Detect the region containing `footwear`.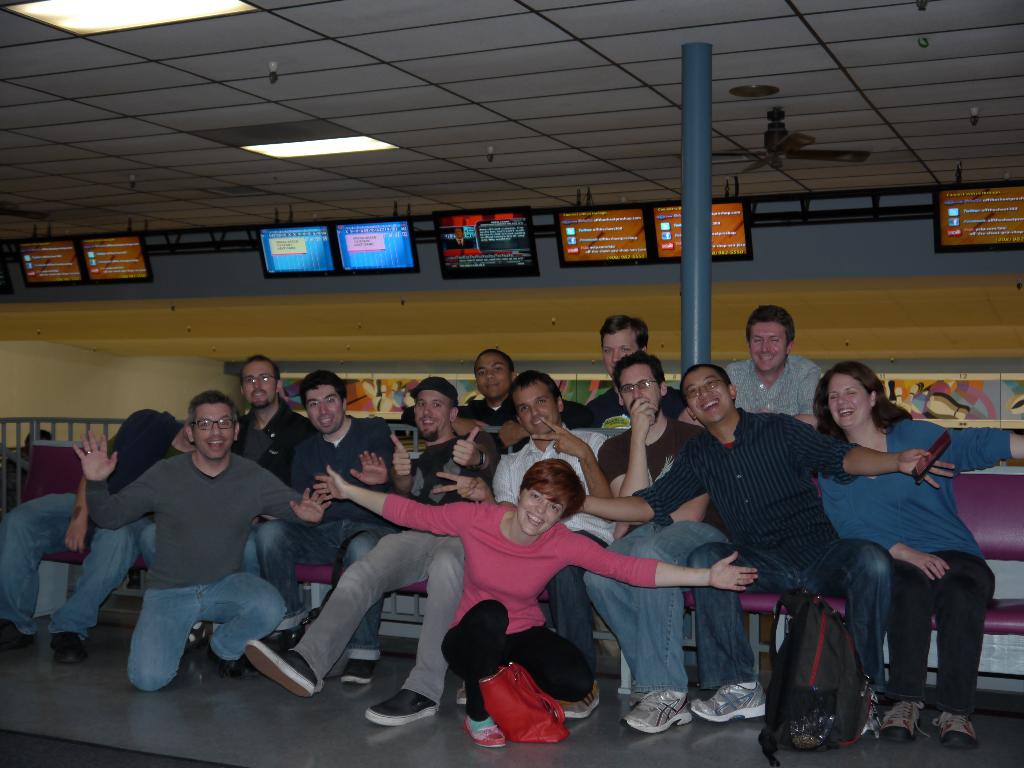
bbox=(364, 692, 438, 724).
